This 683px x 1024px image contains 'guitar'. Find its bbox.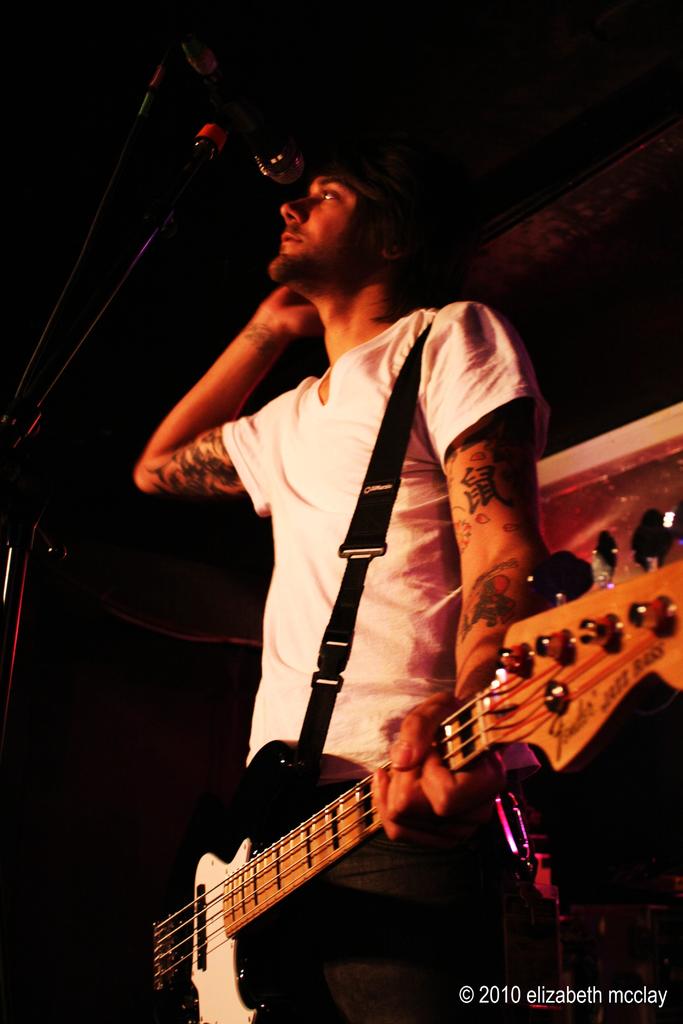
<region>146, 495, 682, 1023</region>.
